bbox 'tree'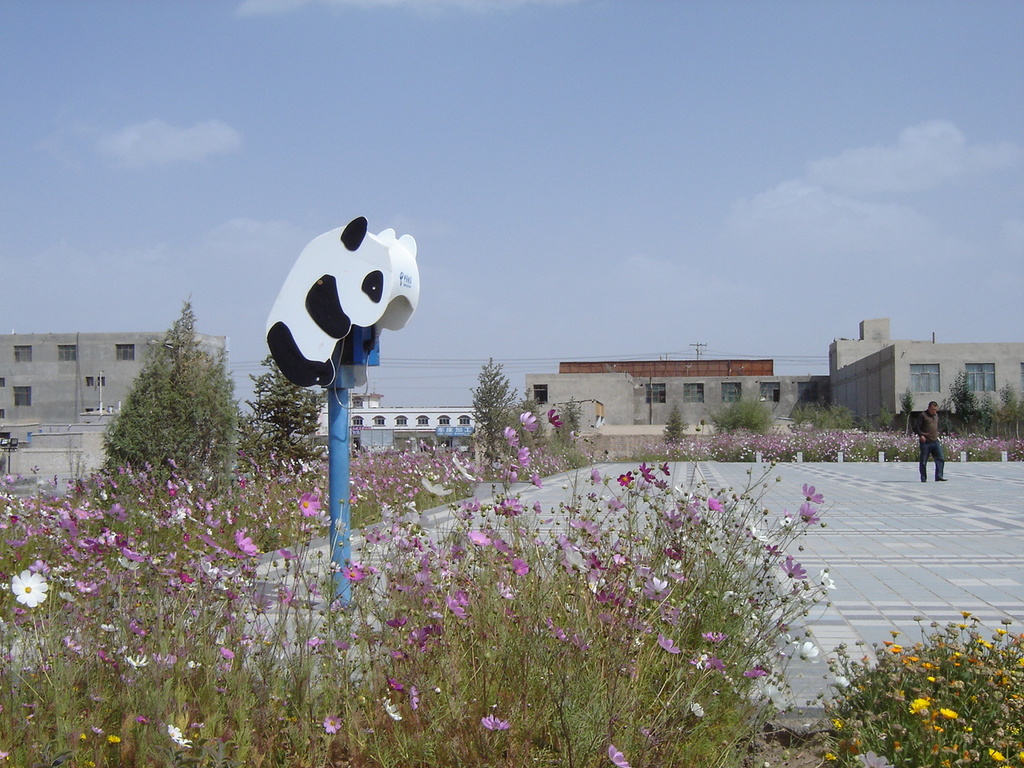
left=103, top=302, right=248, bottom=474
